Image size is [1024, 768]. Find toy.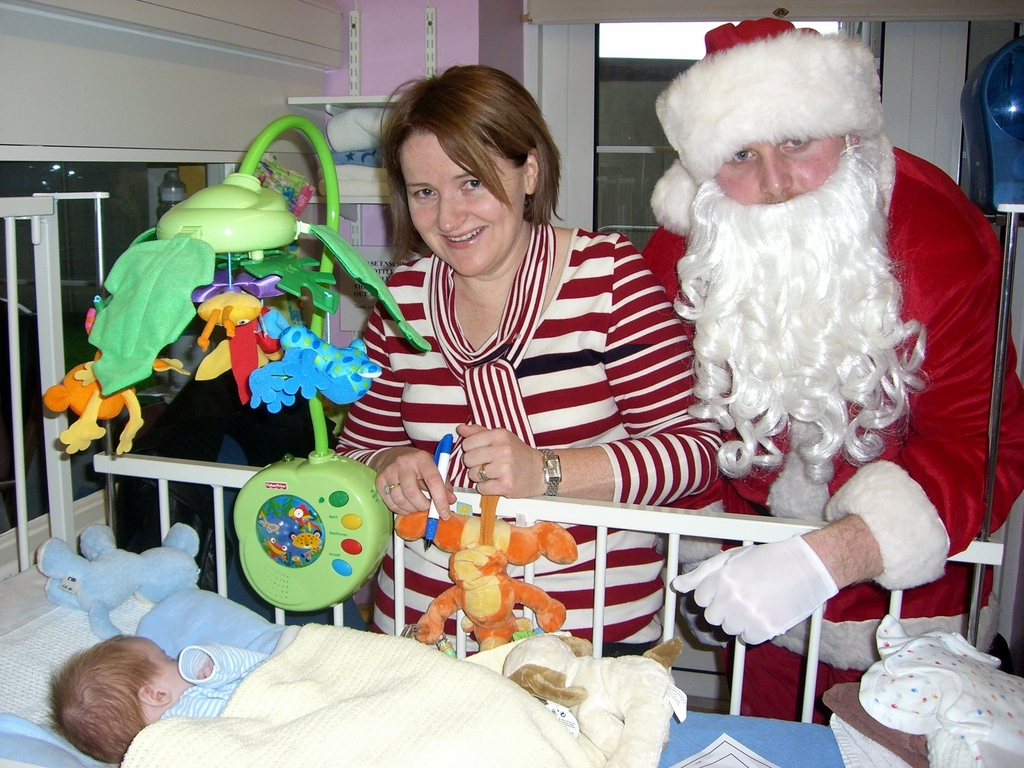
Rect(392, 483, 579, 650).
